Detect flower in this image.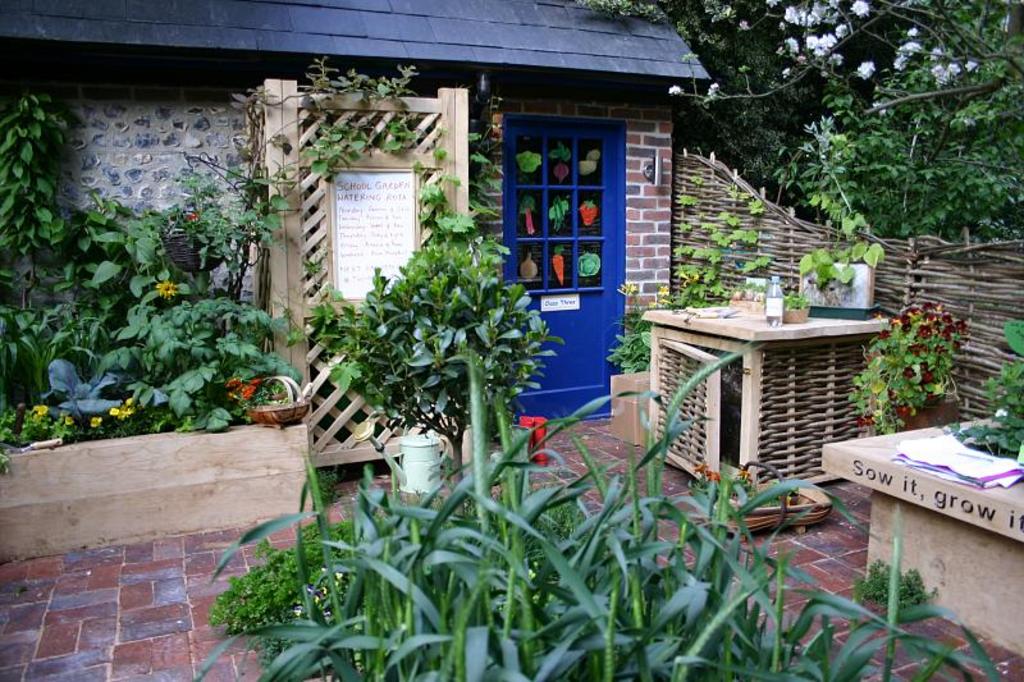
Detection: locate(929, 47, 943, 60).
